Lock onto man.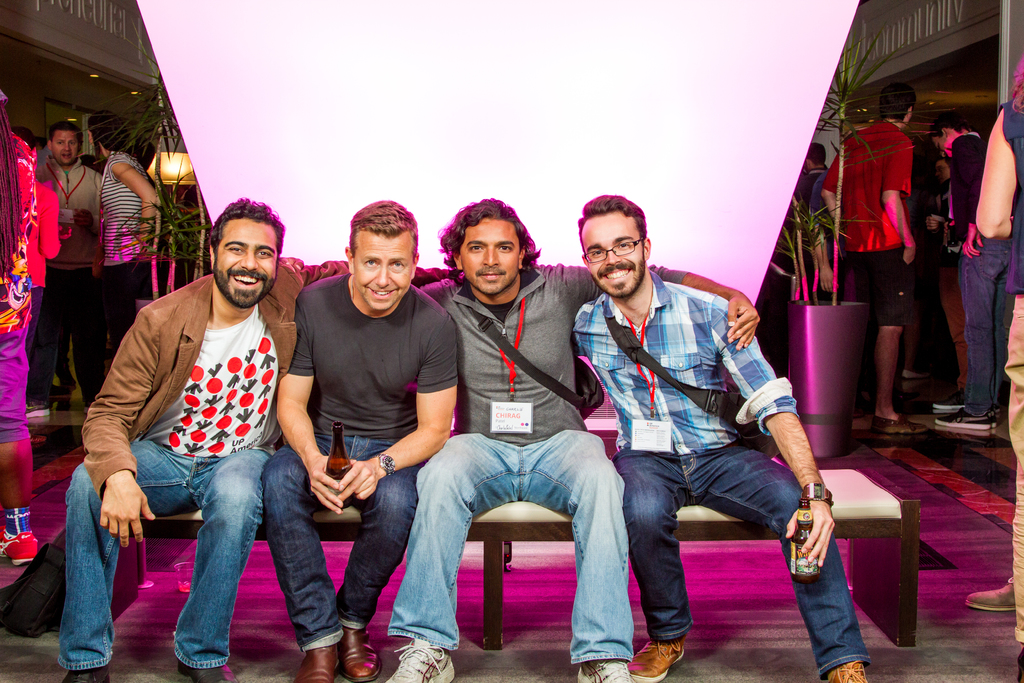
Locked: 823,82,931,435.
